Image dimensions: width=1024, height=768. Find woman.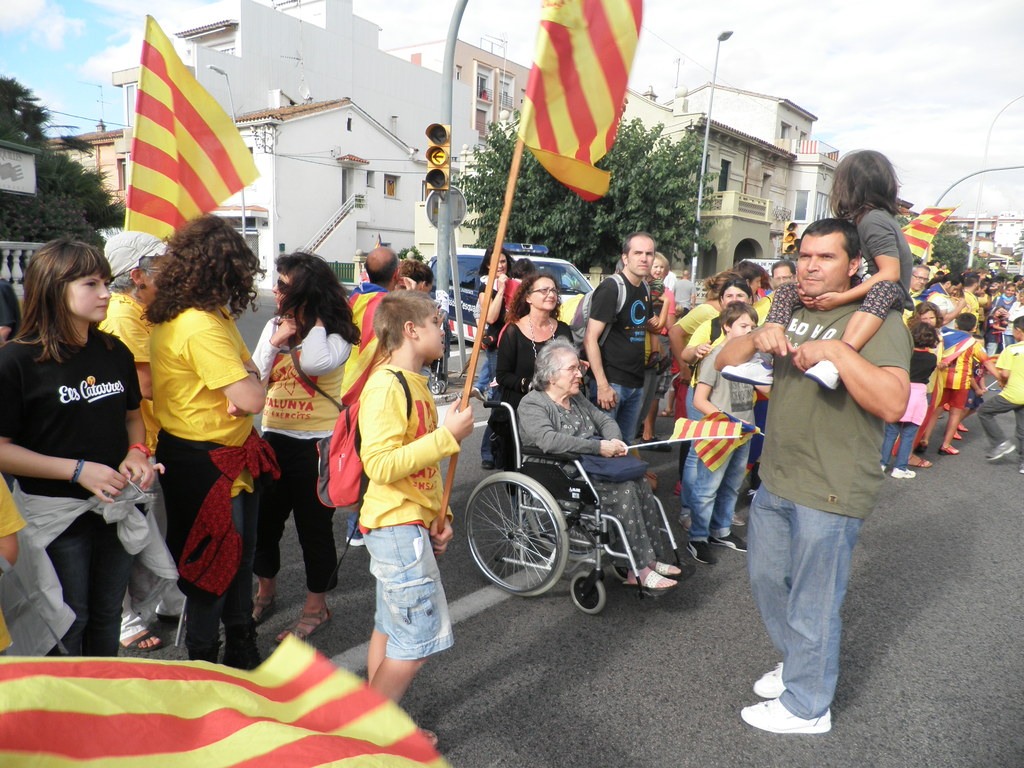
(490,269,582,456).
